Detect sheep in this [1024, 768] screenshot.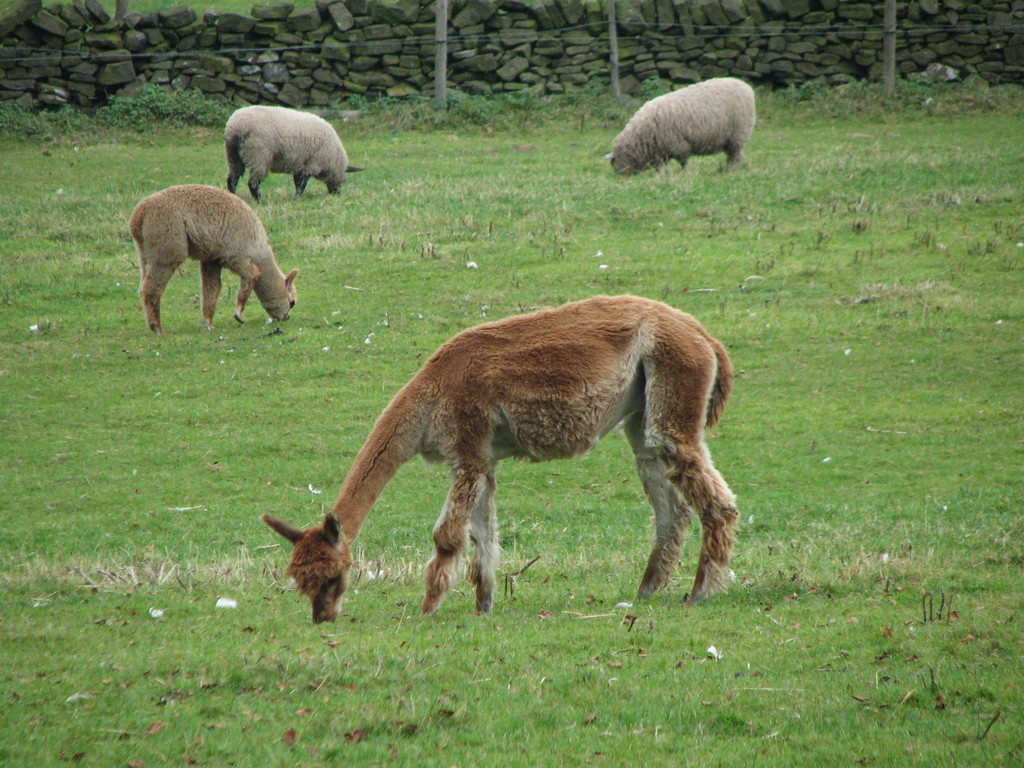
Detection: l=608, t=77, r=759, b=175.
